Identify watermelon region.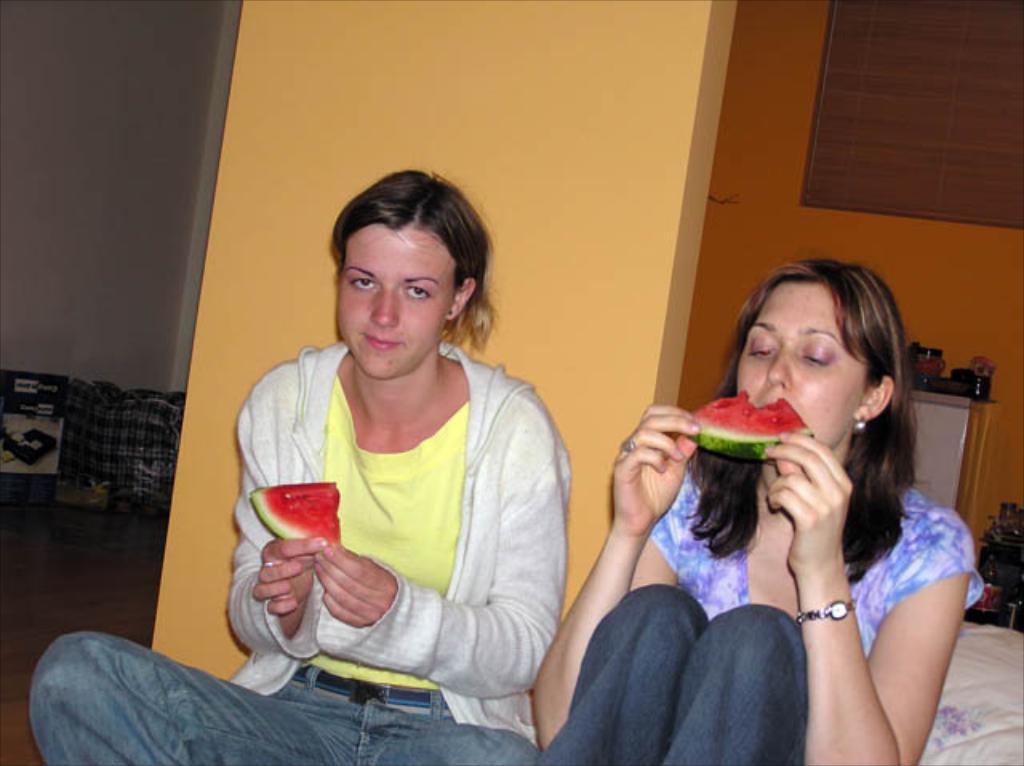
Region: {"x1": 685, "y1": 393, "x2": 810, "y2": 457}.
